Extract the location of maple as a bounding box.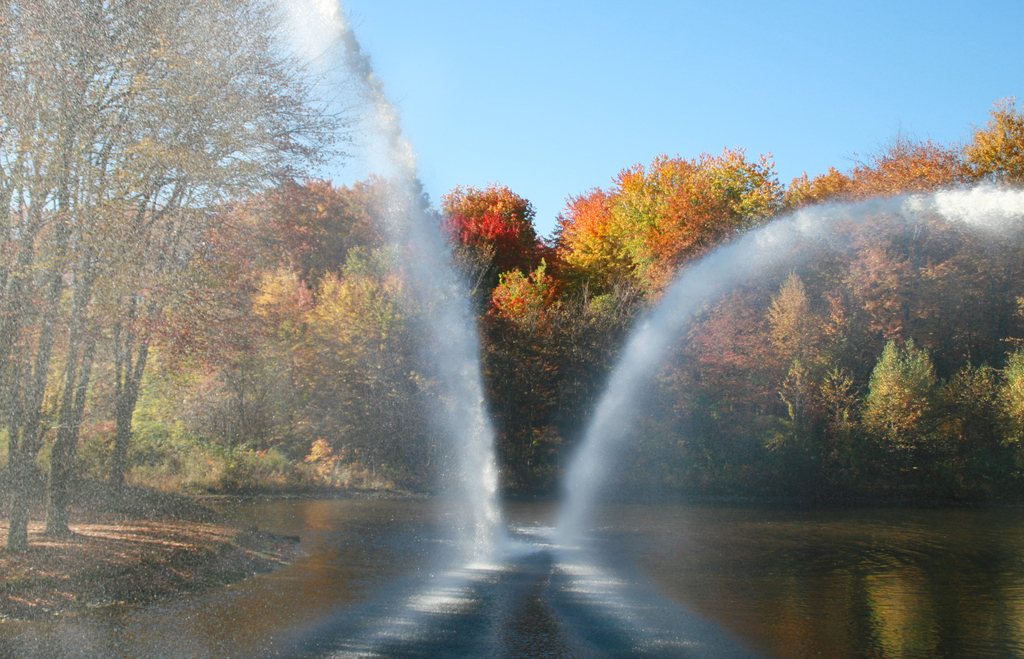
(118, 192, 269, 340).
